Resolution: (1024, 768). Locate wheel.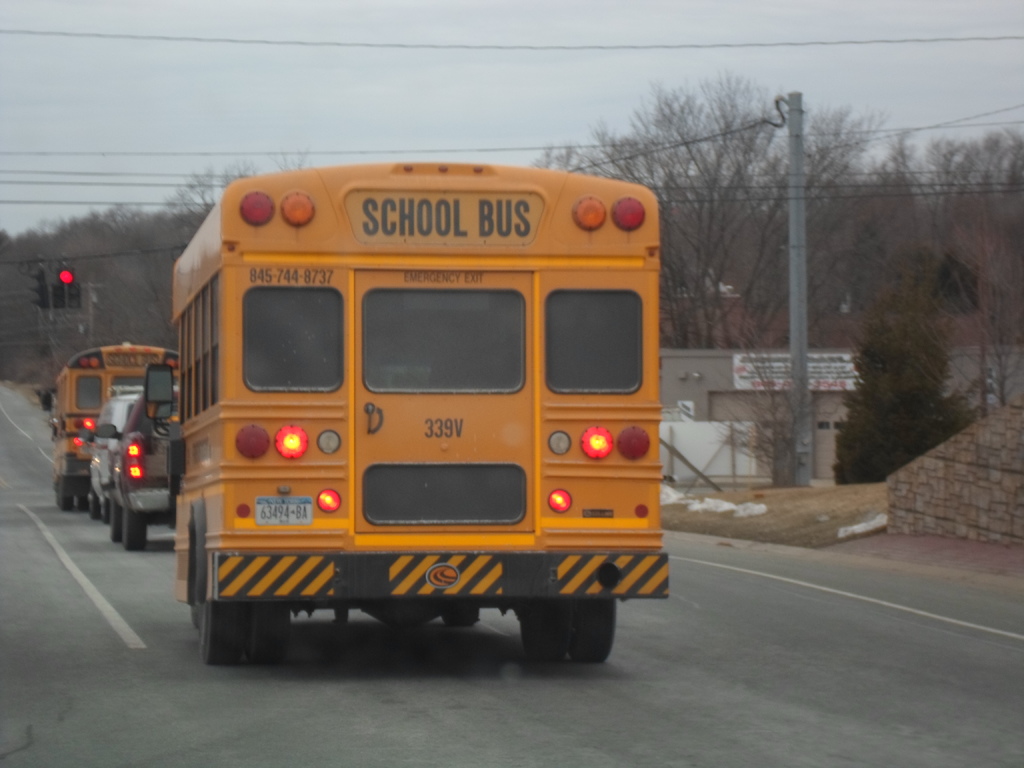
crop(110, 503, 122, 541).
